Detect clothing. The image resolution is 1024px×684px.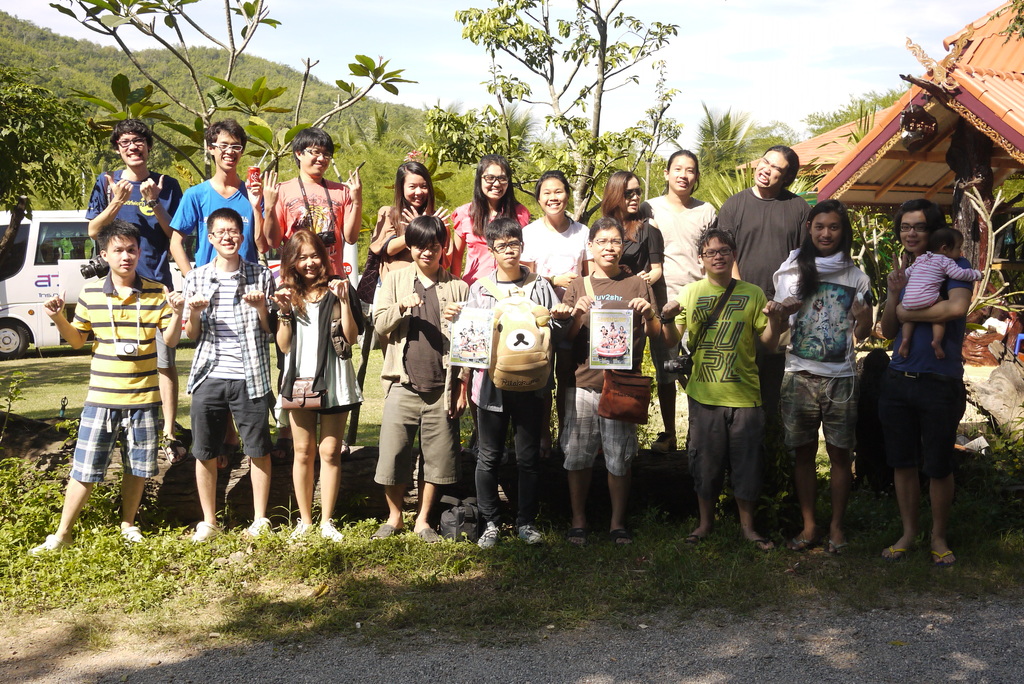
(left=698, top=181, right=803, bottom=291).
